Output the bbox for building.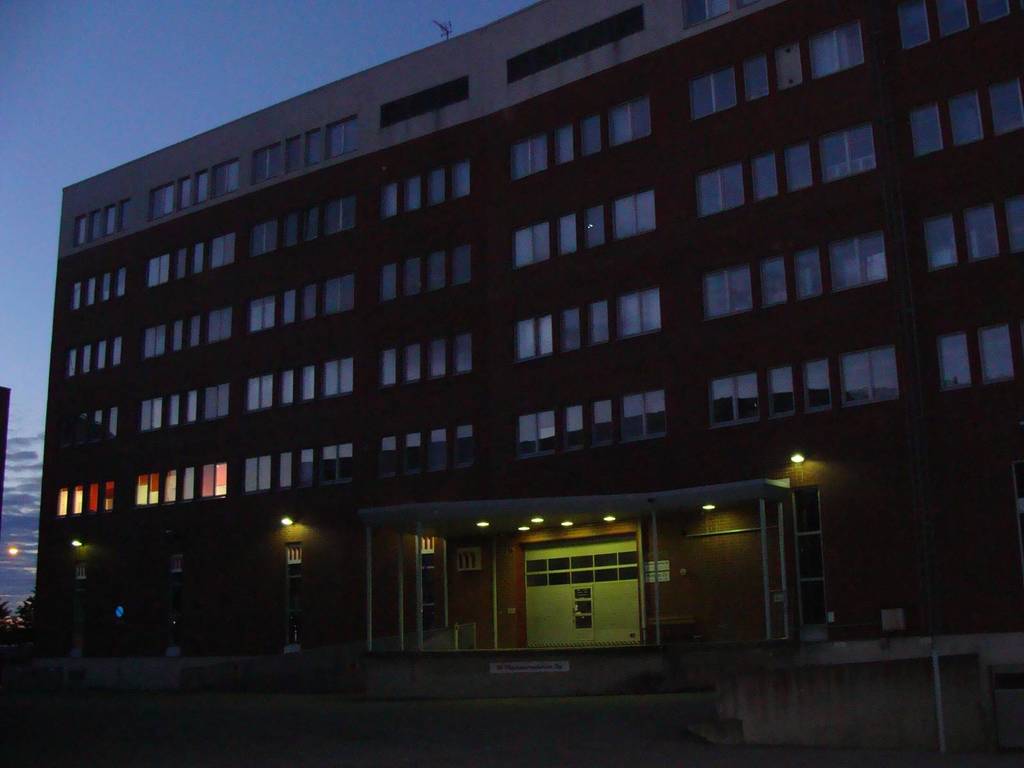
37,0,1023,650.
